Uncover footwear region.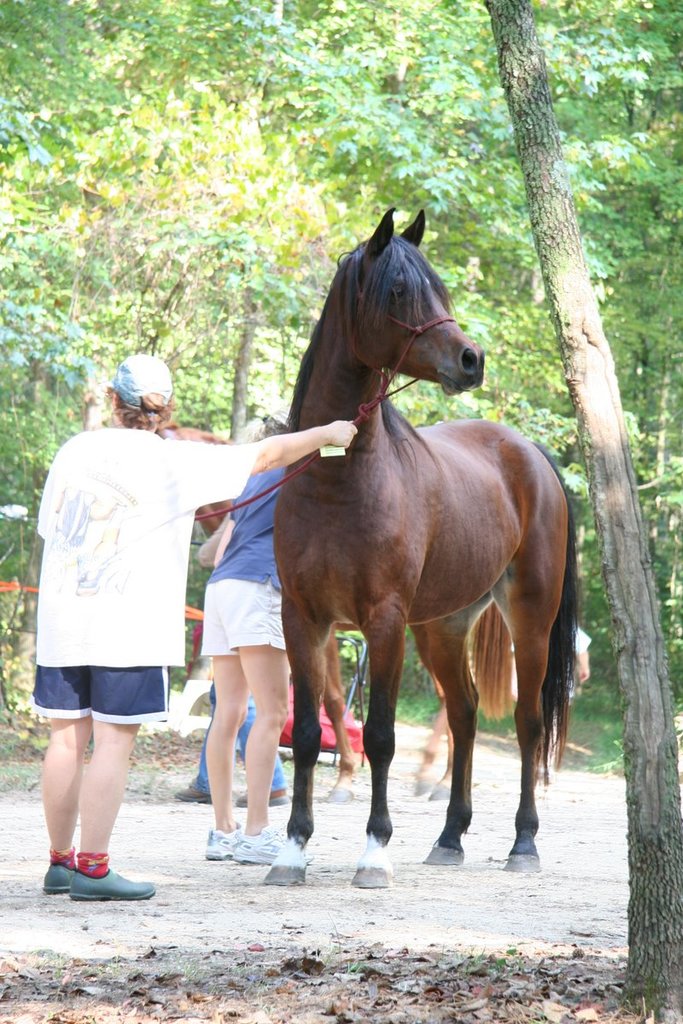
Uncovered: region(237, 775, 297, 805).
